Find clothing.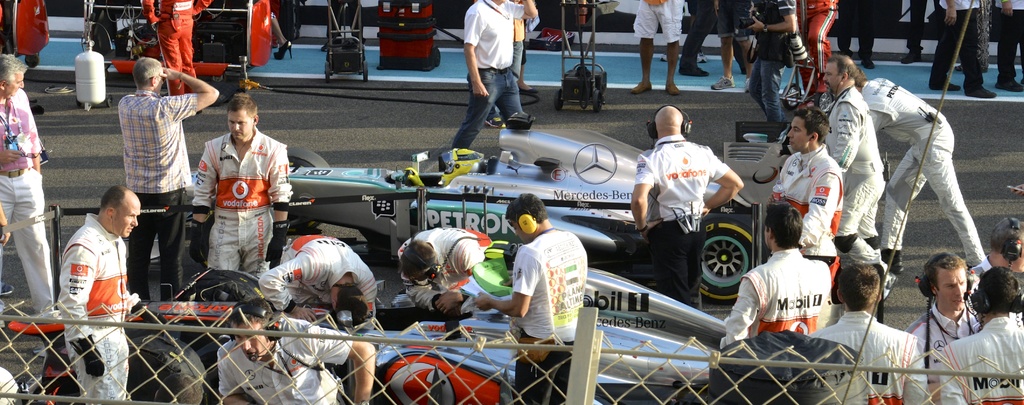
488,20,527,116.
